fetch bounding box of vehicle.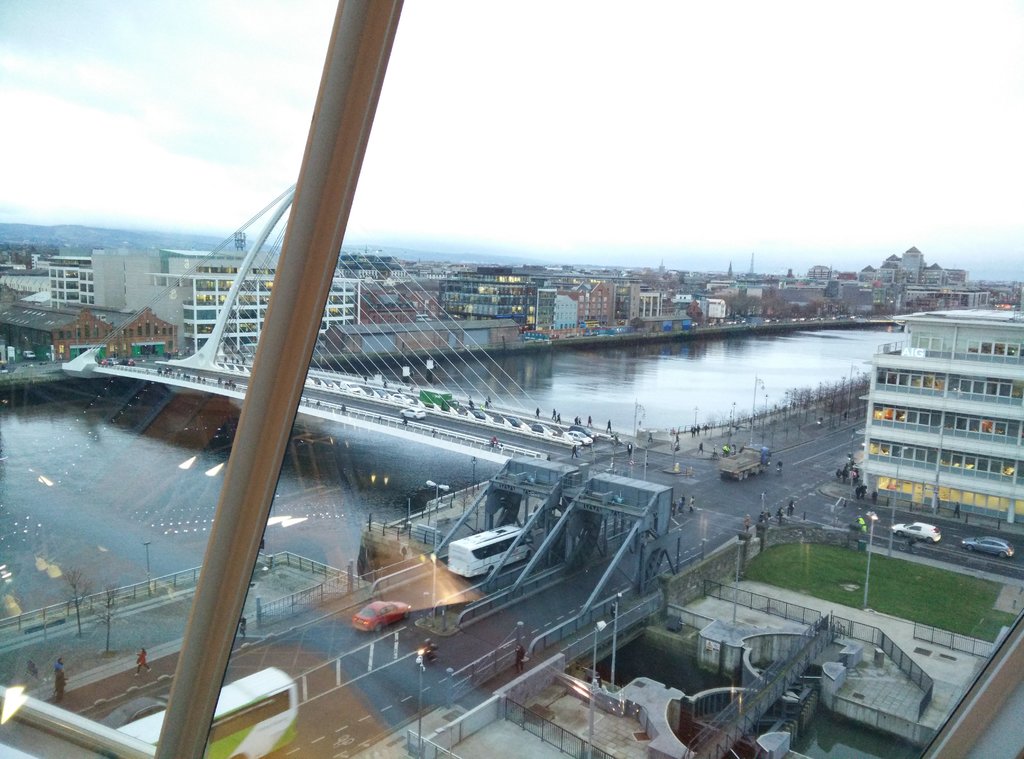
Bbox: left=94, top=355, right=138, bottom=367.
